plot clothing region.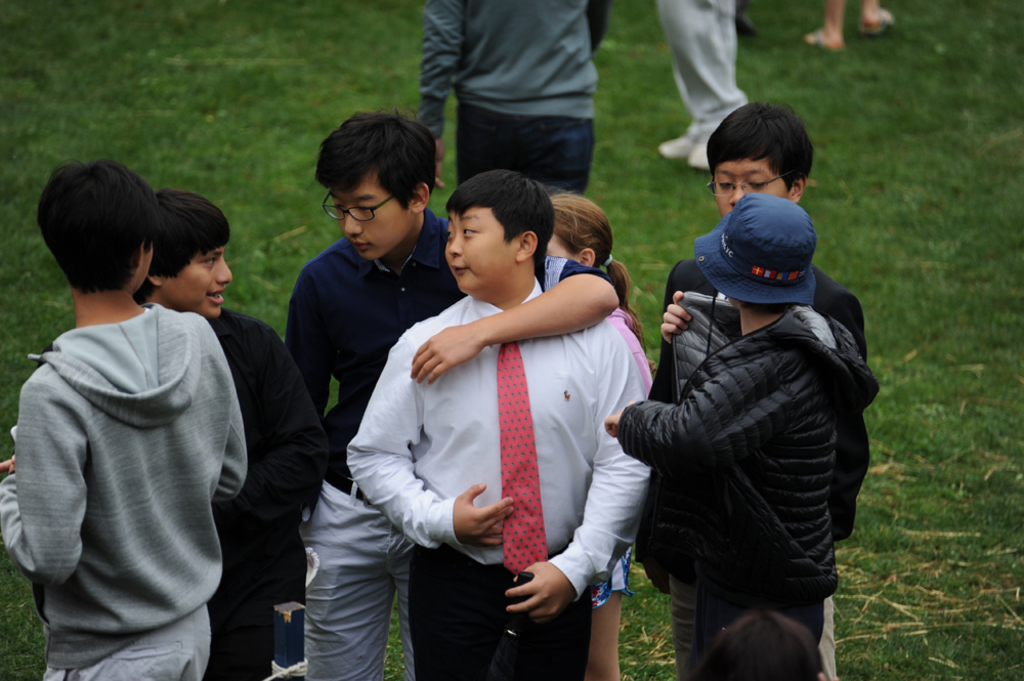
Plotted at (x1=178, y1=303, x2=335, y2=680).
